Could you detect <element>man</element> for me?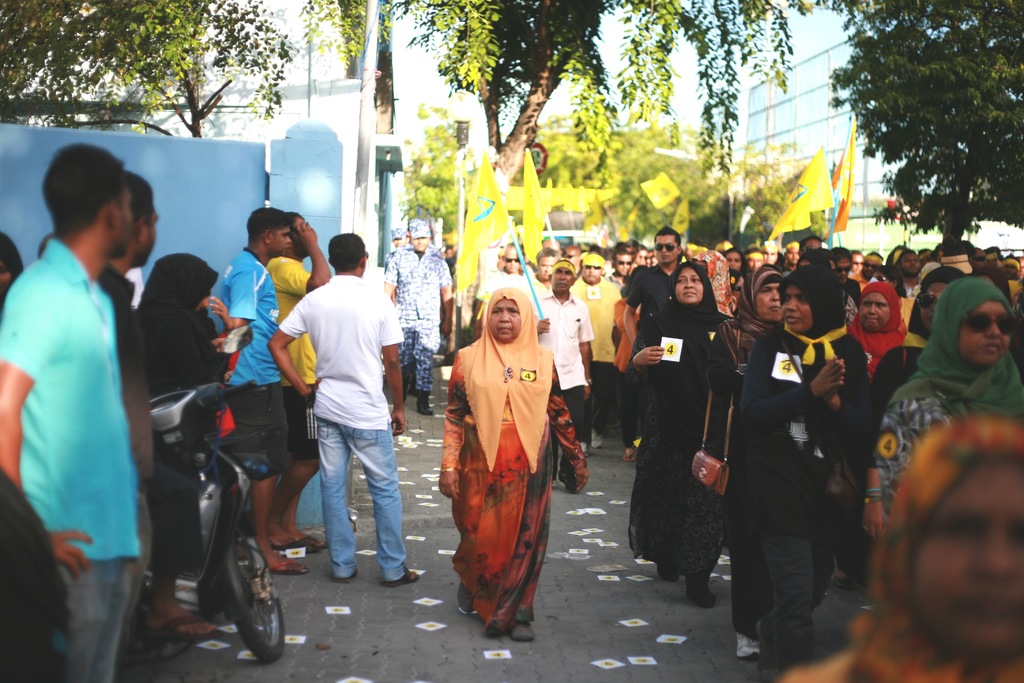
Detection result: <bbox>620, 229, 687, 461</bbox>.
